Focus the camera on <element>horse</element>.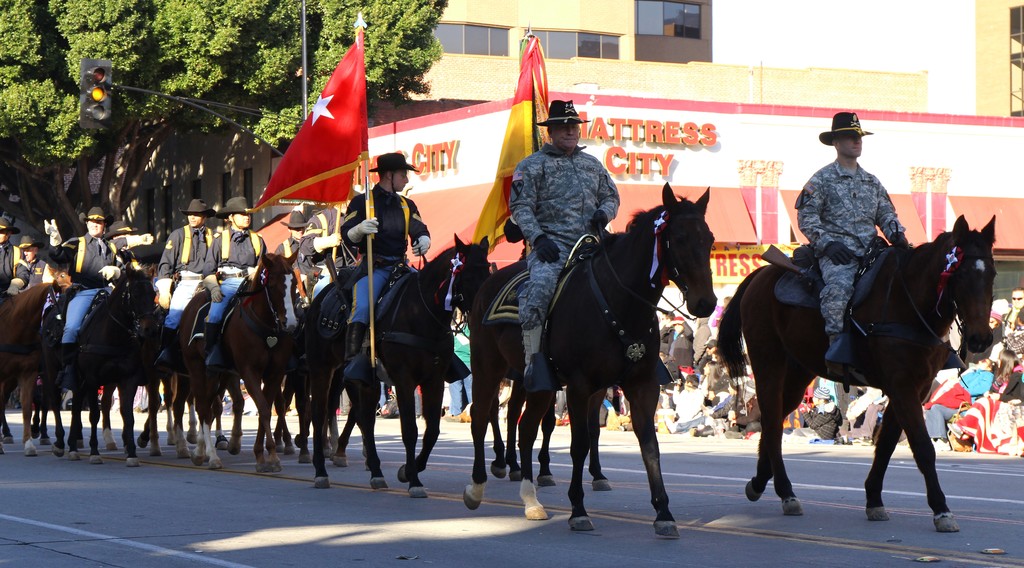
Focus region: 0:275:63:451.
